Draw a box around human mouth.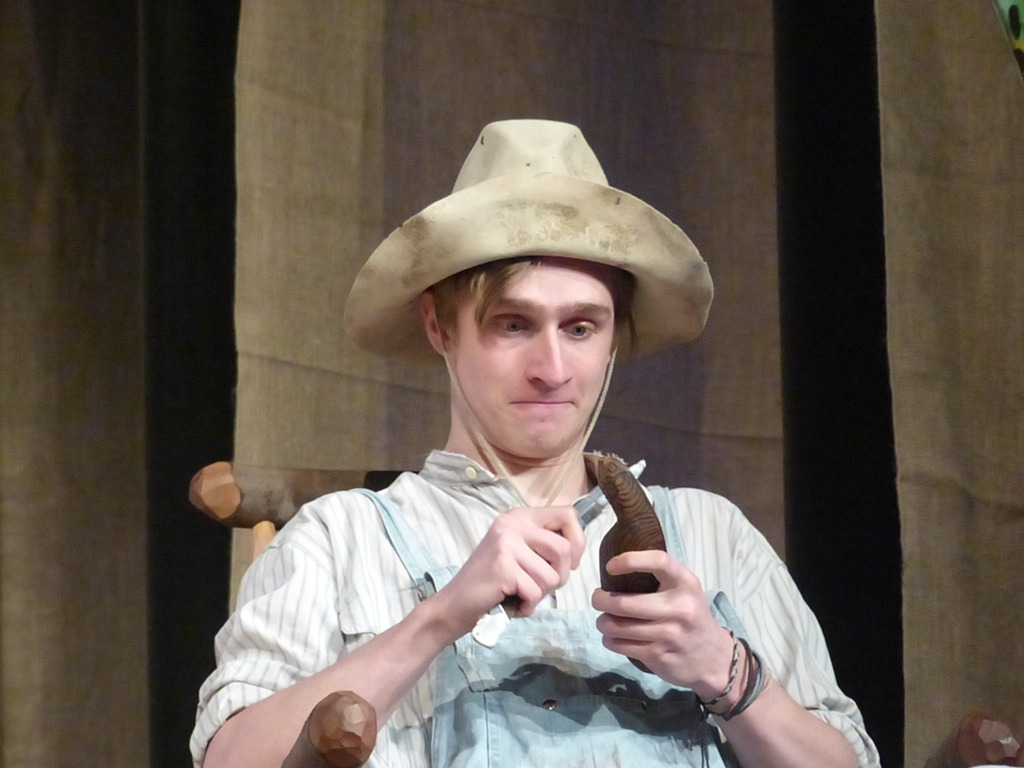
bbox=[505, 388, 584, 419].
